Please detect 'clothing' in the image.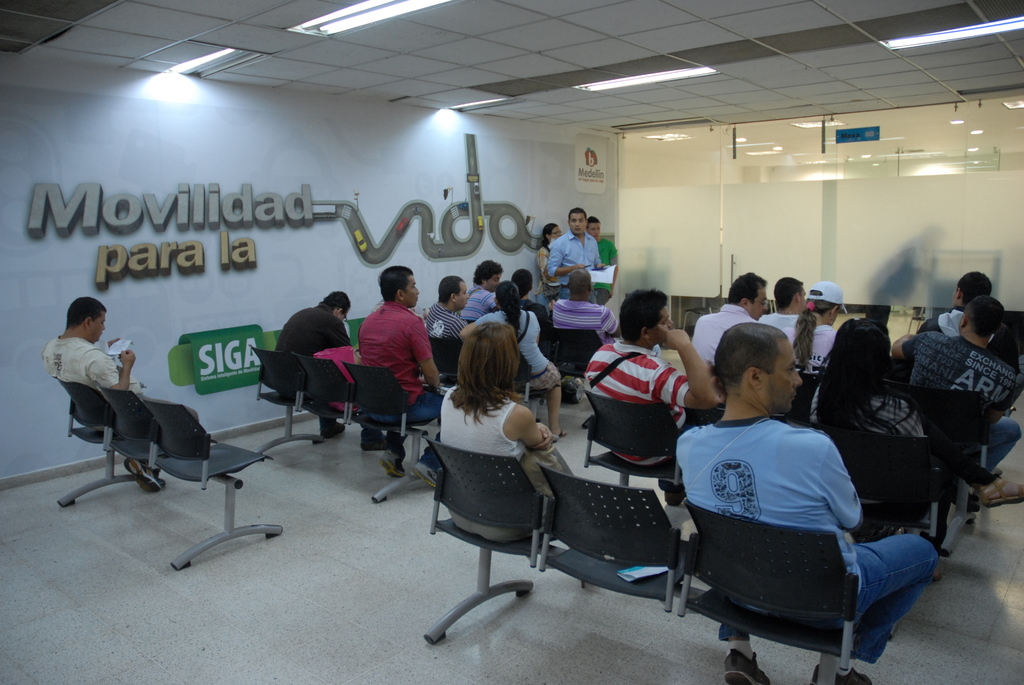
666/414/934/670.
